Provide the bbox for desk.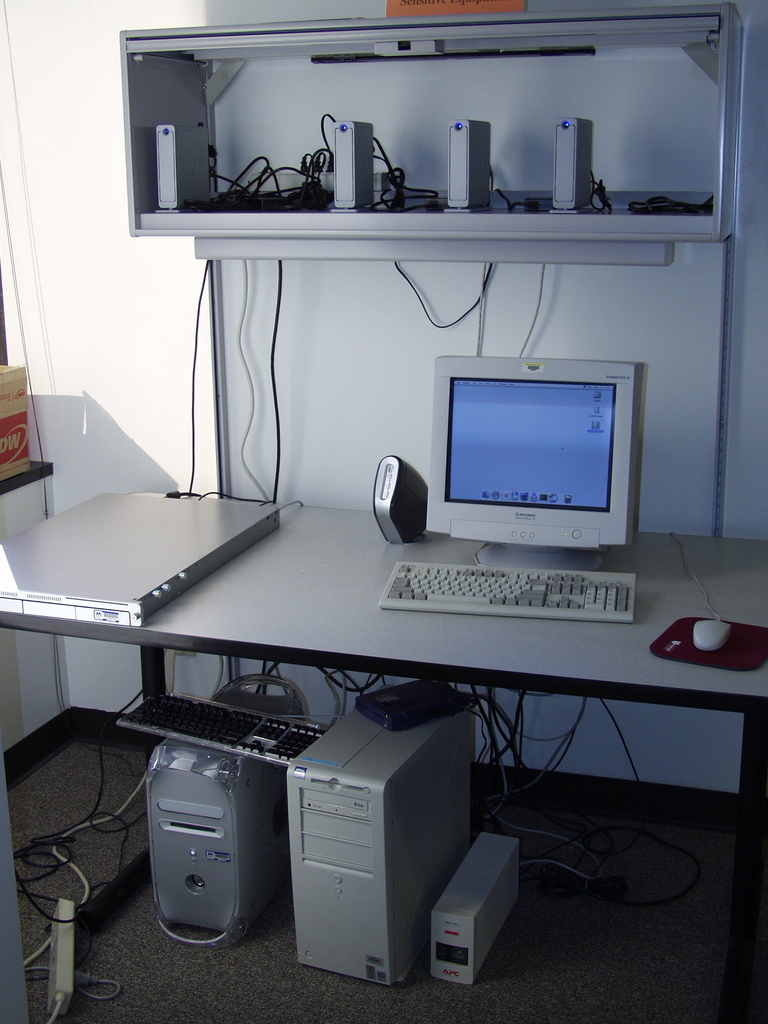
detection(0, 506, 764, 799).
